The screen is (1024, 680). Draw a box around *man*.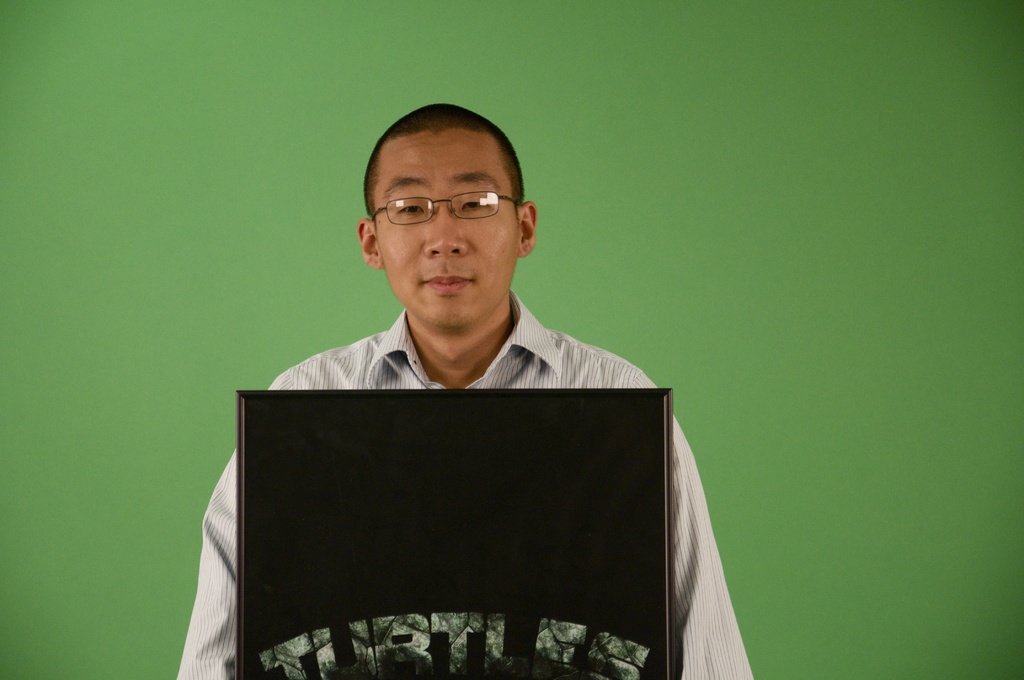
[175,100,757,679].
